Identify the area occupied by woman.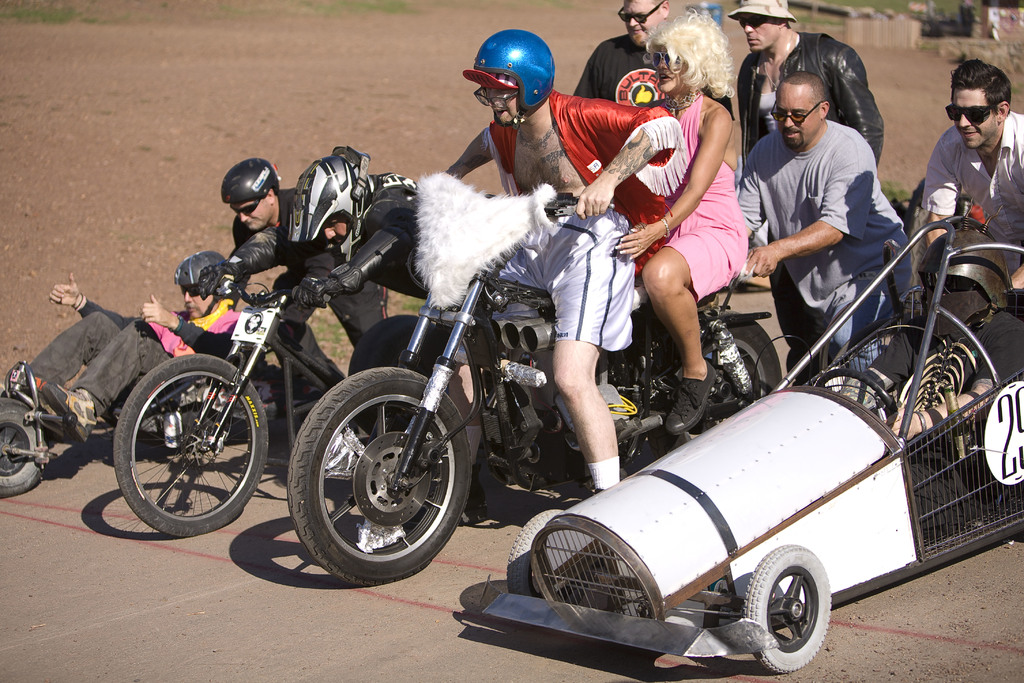
Area: l=580, t=0, r=764, b=450.
